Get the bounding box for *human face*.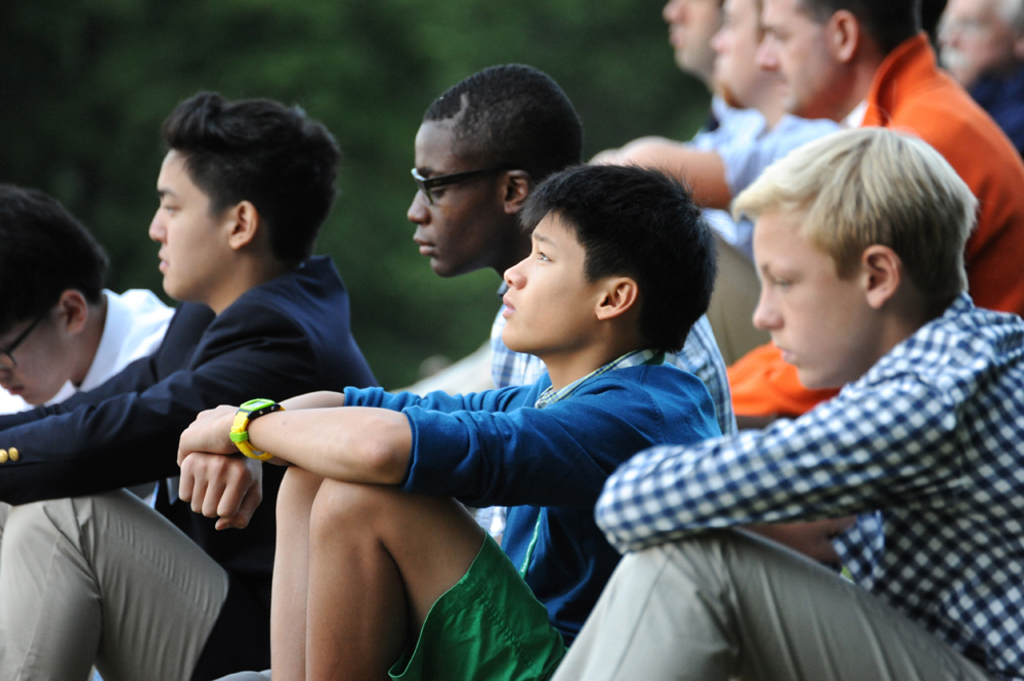
detection(713, 5, 763, 98).
